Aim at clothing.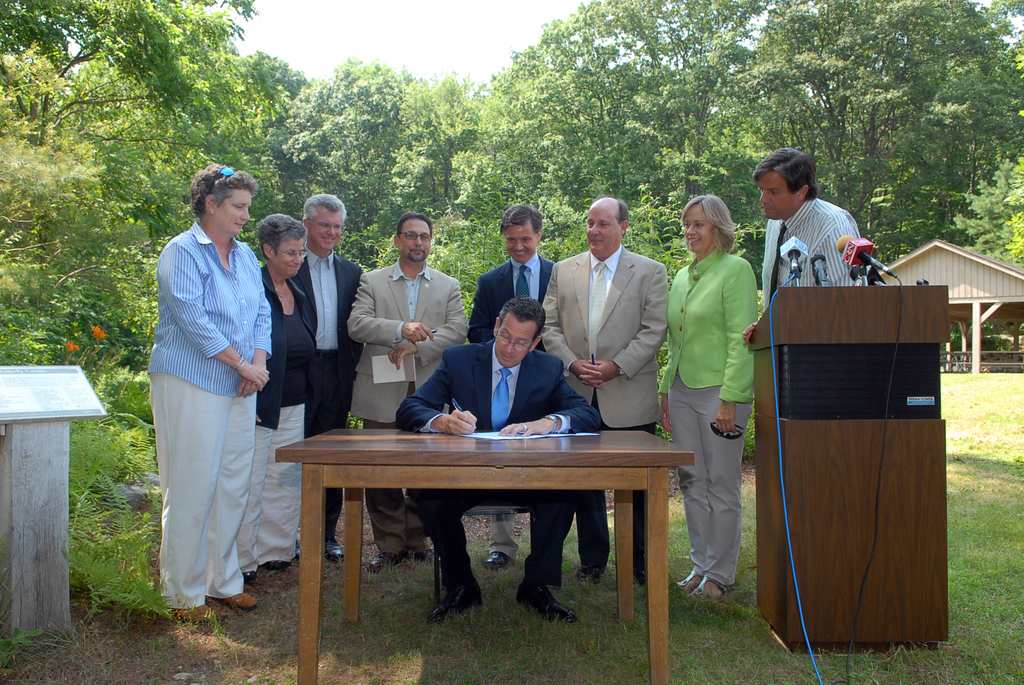
Aimed at (348,260,477,553).
